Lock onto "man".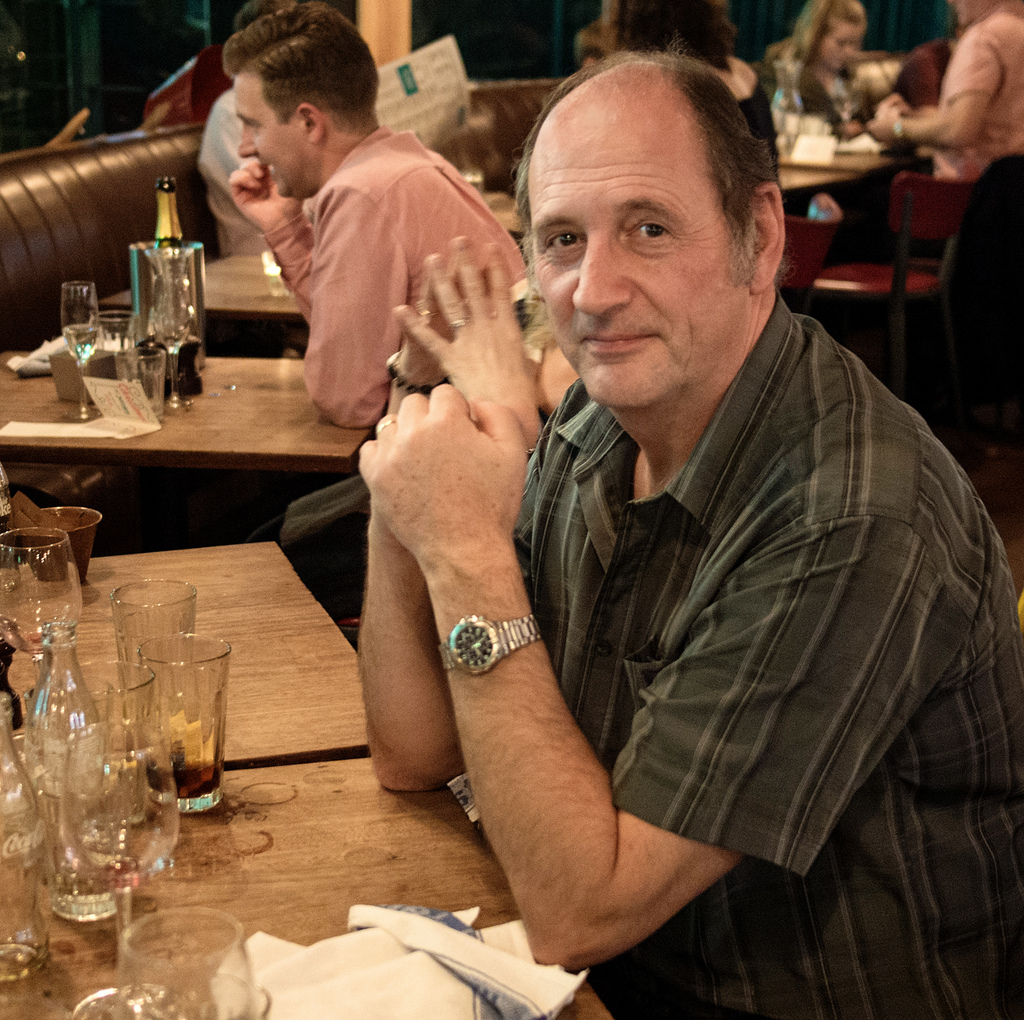
Locked: detection(355, 30, 1023, 1019).
